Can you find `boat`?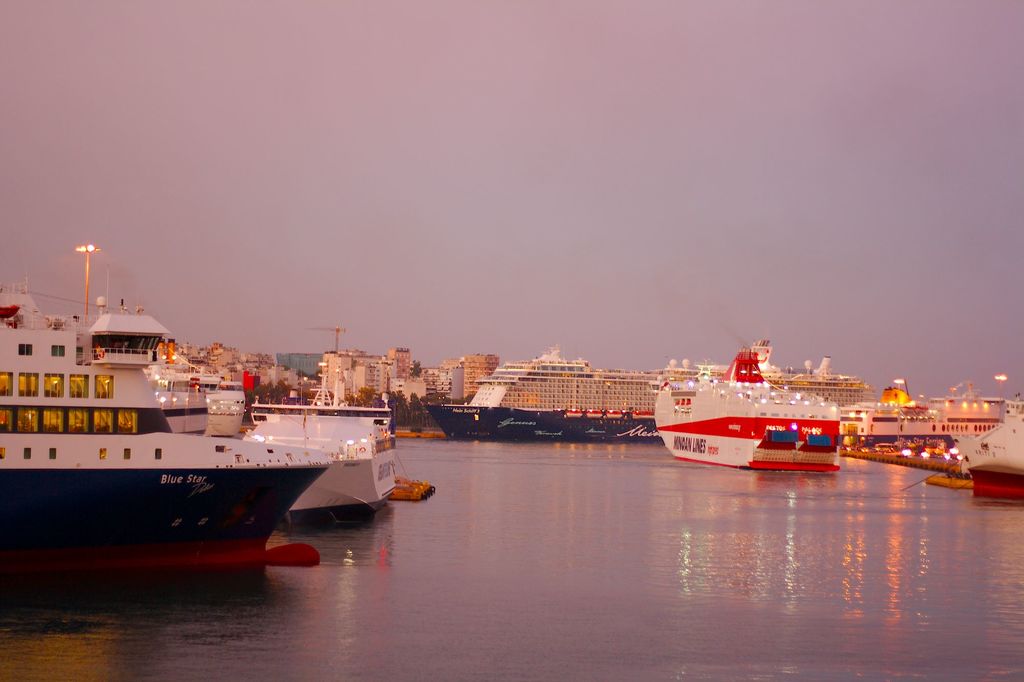
Yes, bounding box: BBox(950, 407, 1023, 504).
